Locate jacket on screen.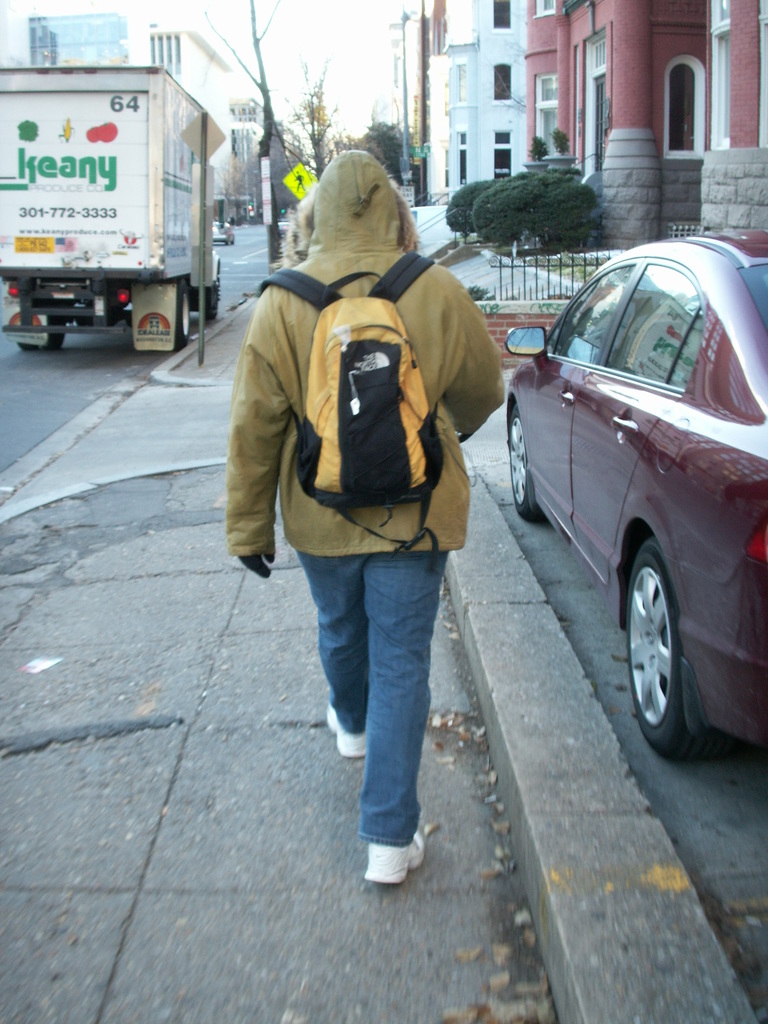
On screen at bbox(223, 163, 511, 549).
